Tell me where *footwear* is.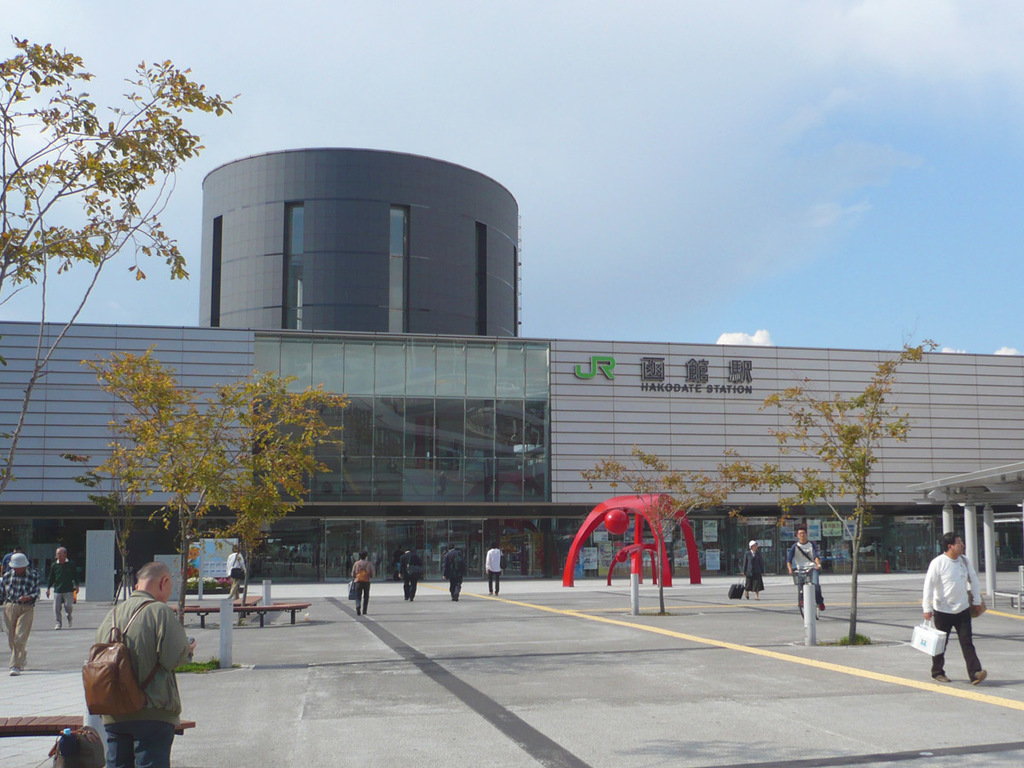
*footwear* is at bbox=(746, 592, 748, 598).
